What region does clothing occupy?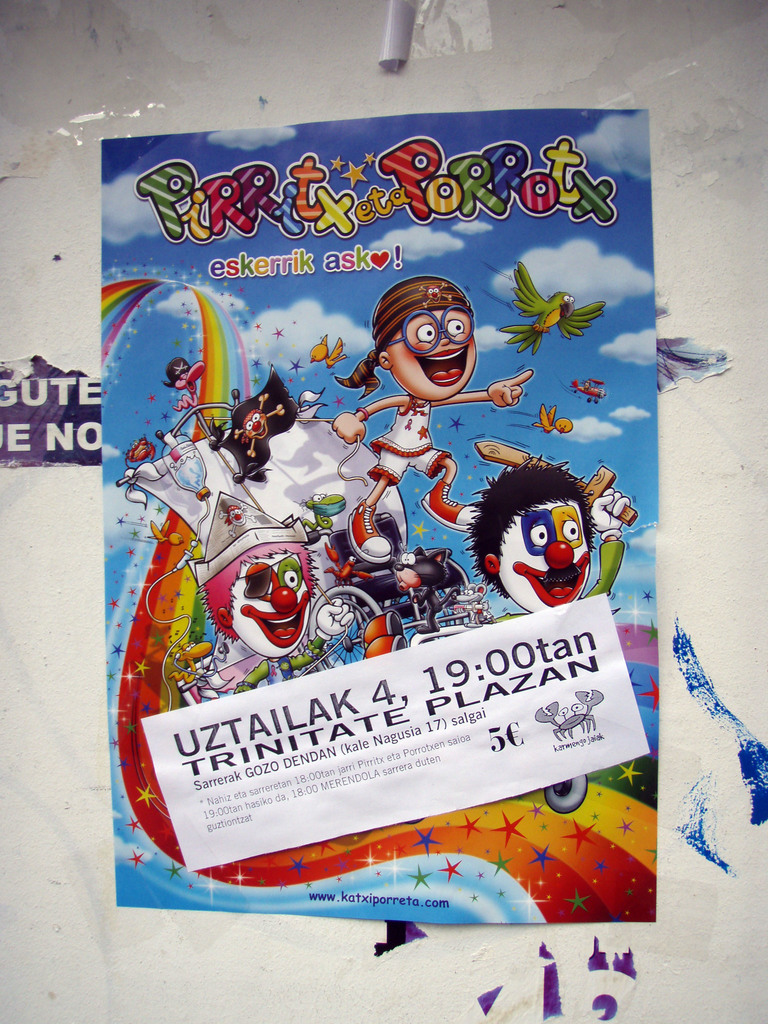
(225,388,285,474).
